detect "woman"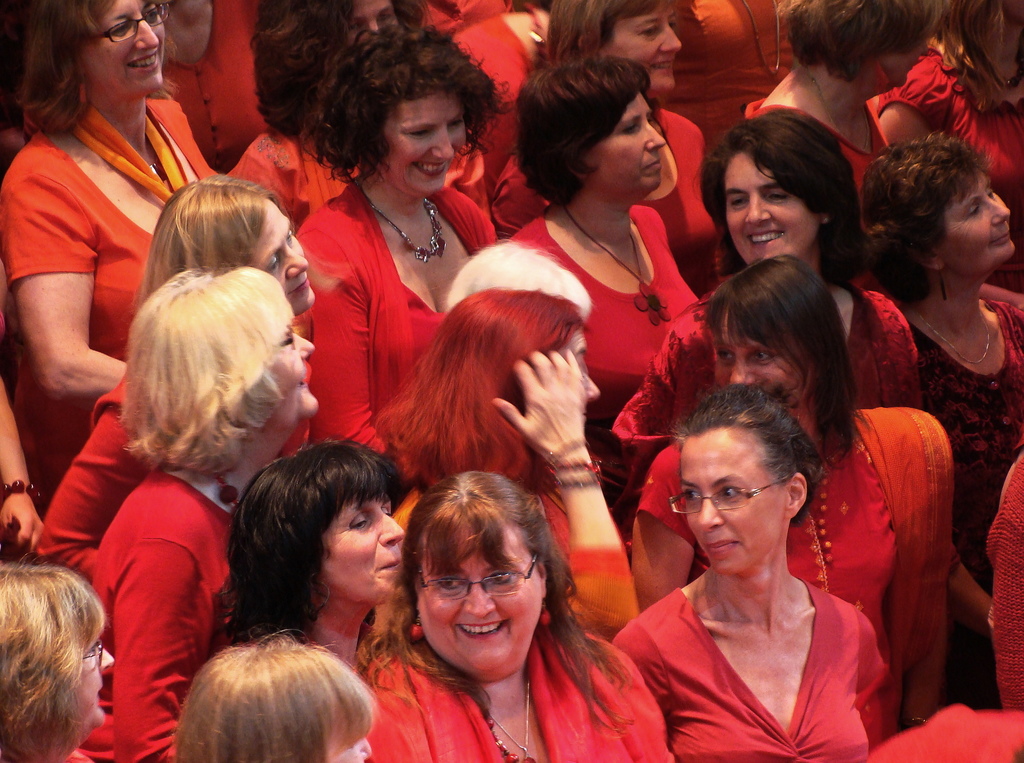
bbox=[532, 0, 724, 291]
